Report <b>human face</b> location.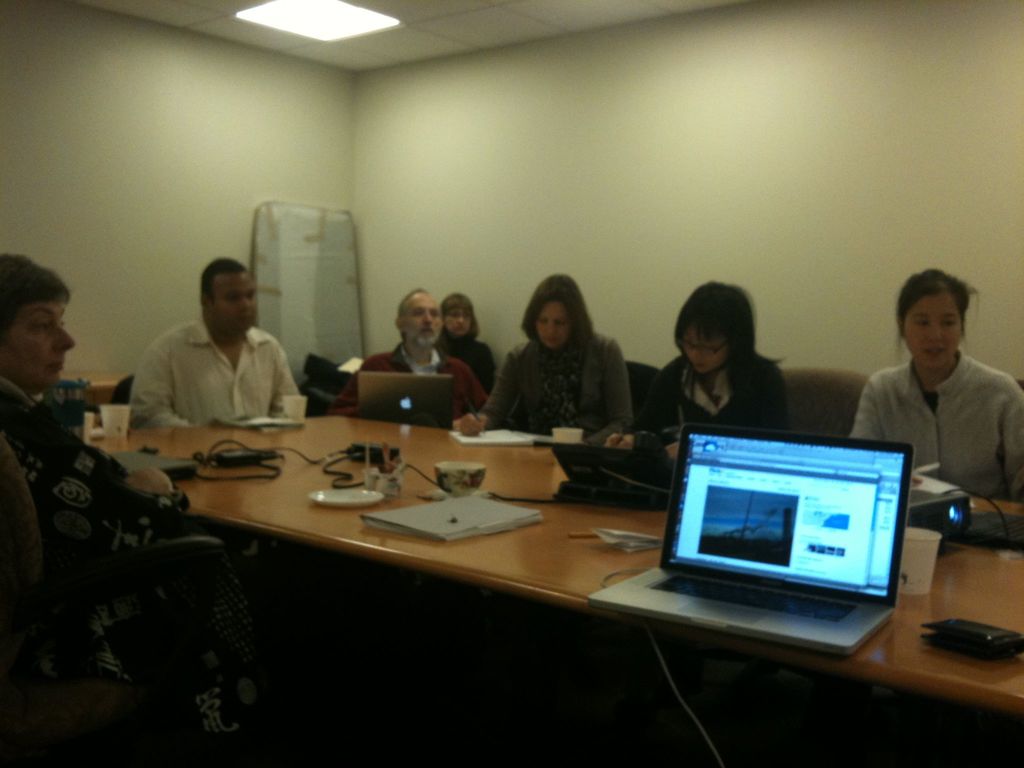
Report: Rect(533, 298, 572, 346).
